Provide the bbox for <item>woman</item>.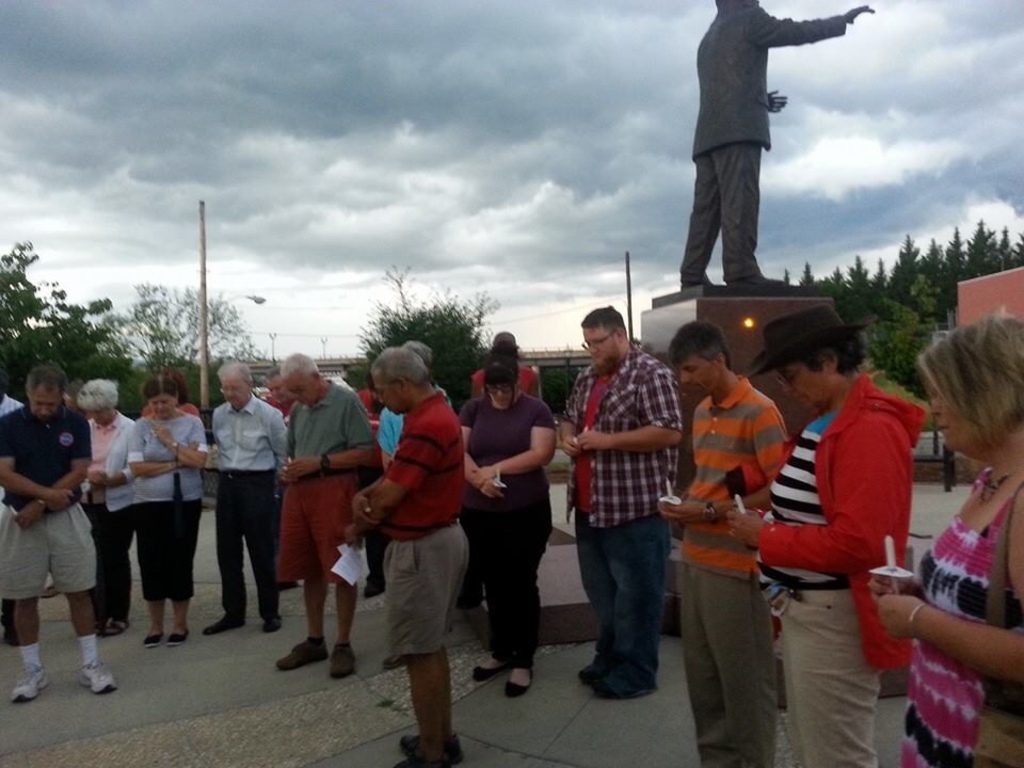
[76,380,138,635].
